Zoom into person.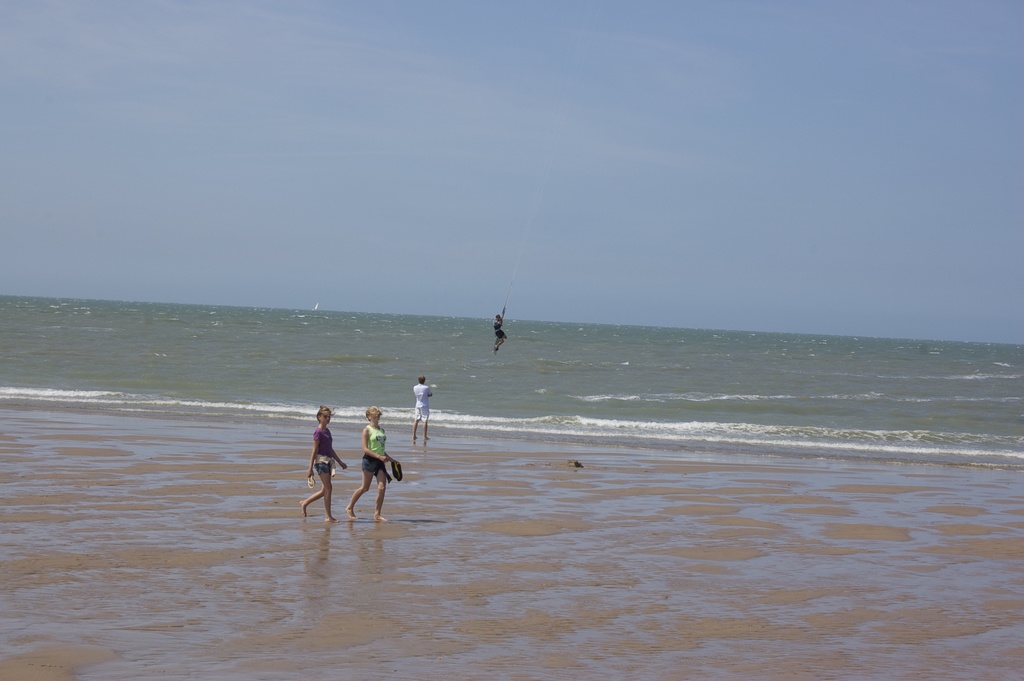
Zoom target: locate(298, 403, 349, 521).
